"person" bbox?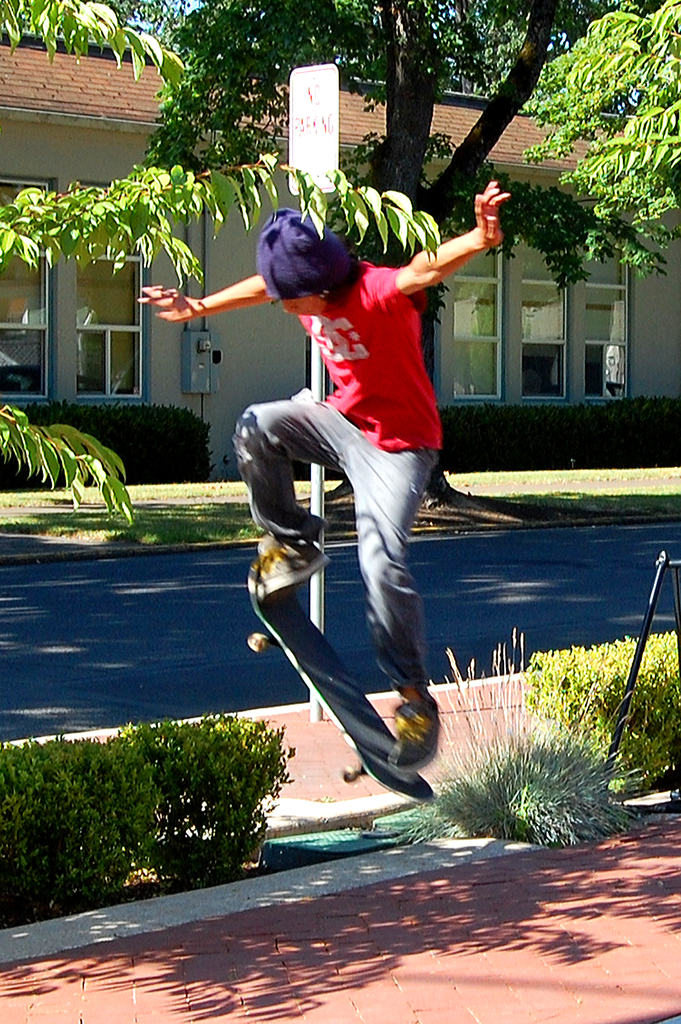
select_region(119, 190, 509, 829)
